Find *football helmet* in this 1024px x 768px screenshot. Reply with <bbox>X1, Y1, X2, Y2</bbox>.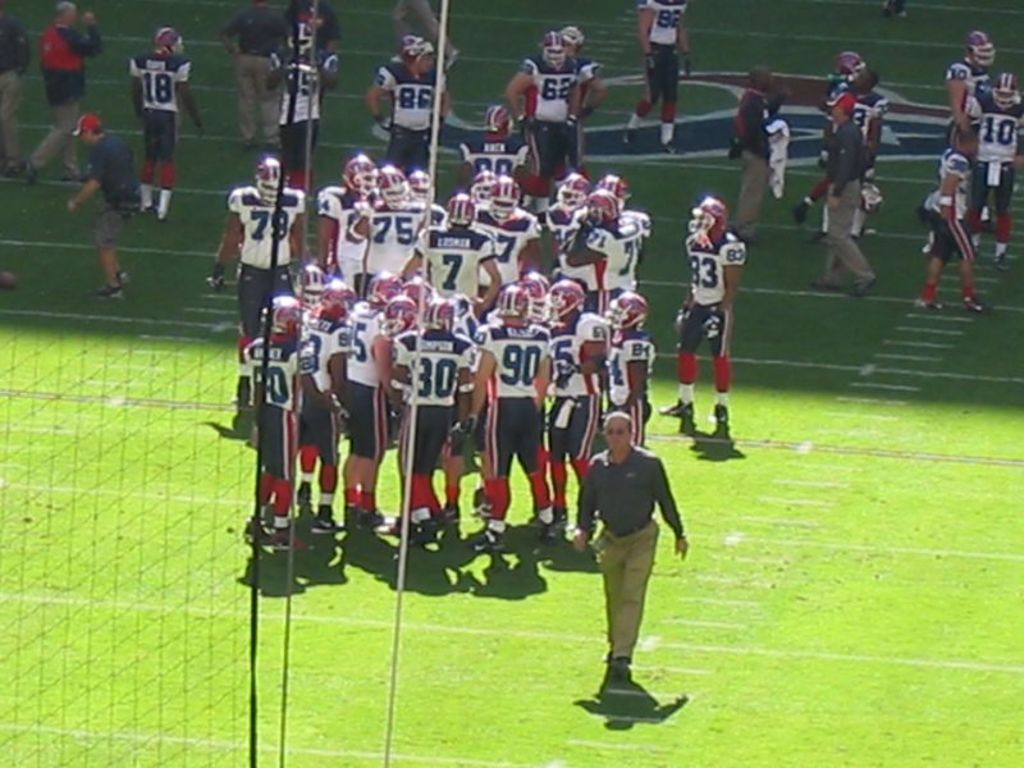
<bbox>406, 33, 436, 68</bbox>.
